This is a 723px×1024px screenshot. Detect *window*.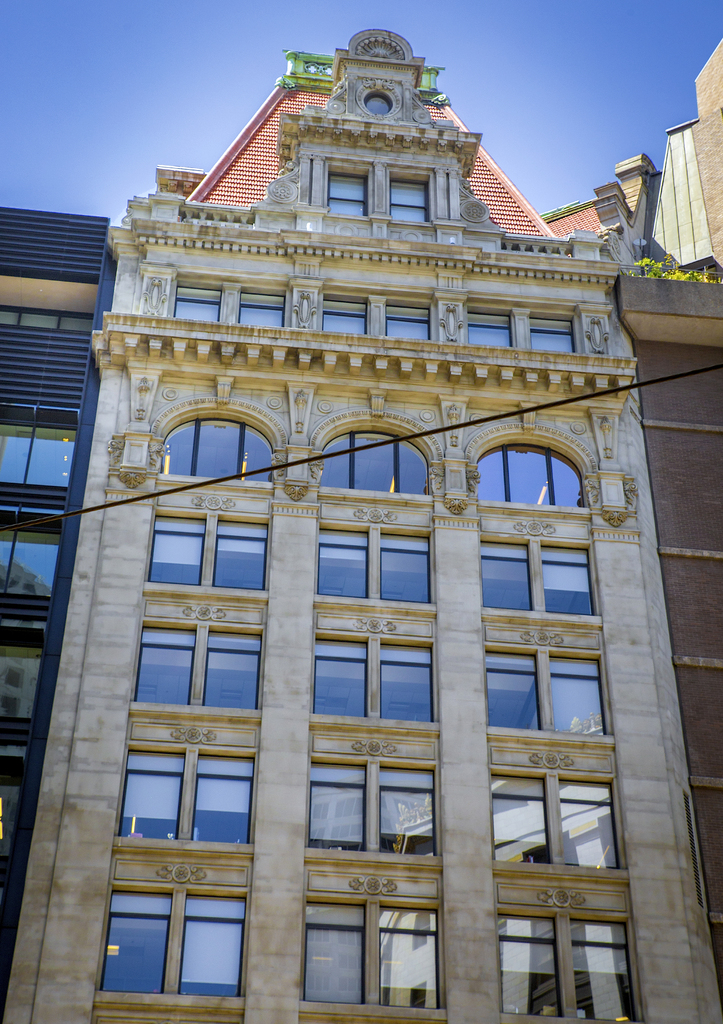
[180,896,251,996].
